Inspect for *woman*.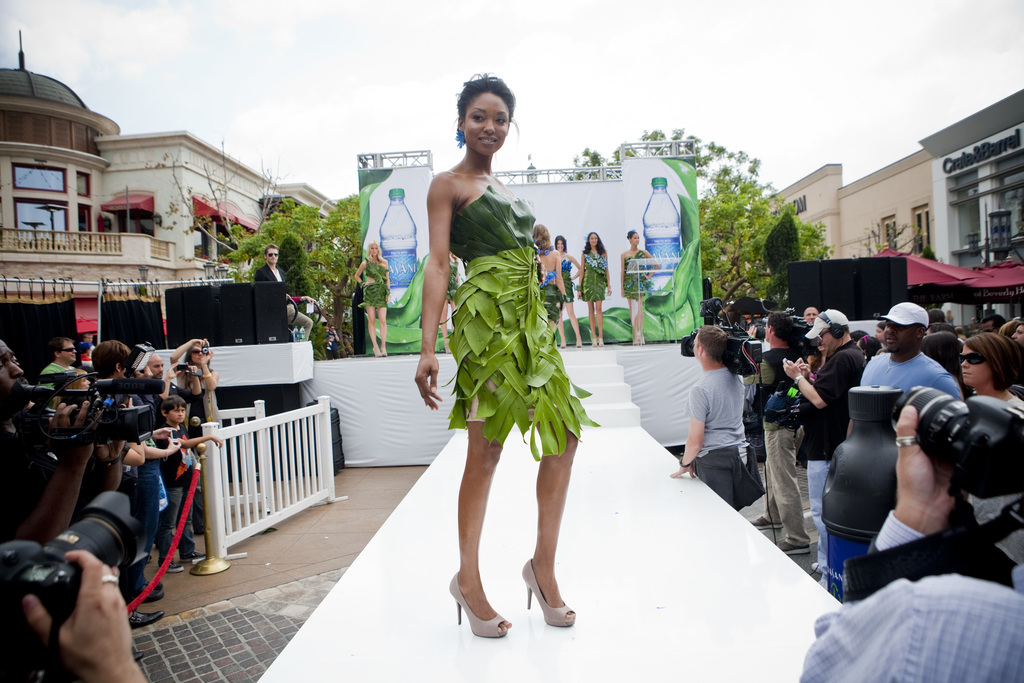
Inspection: <bbox>355, 240, 391, 358</bbox>.
